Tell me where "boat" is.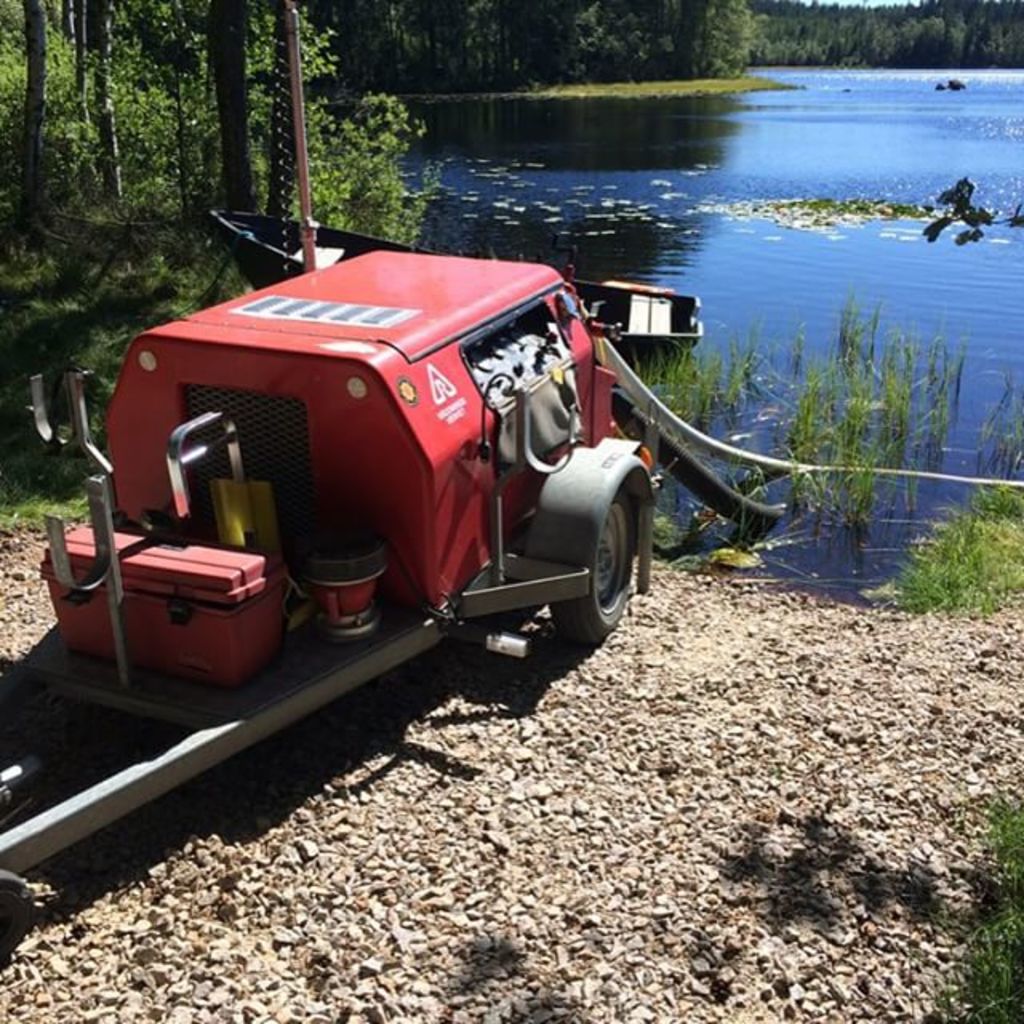
"boat" is at crop(203, 194, 709, 354).
